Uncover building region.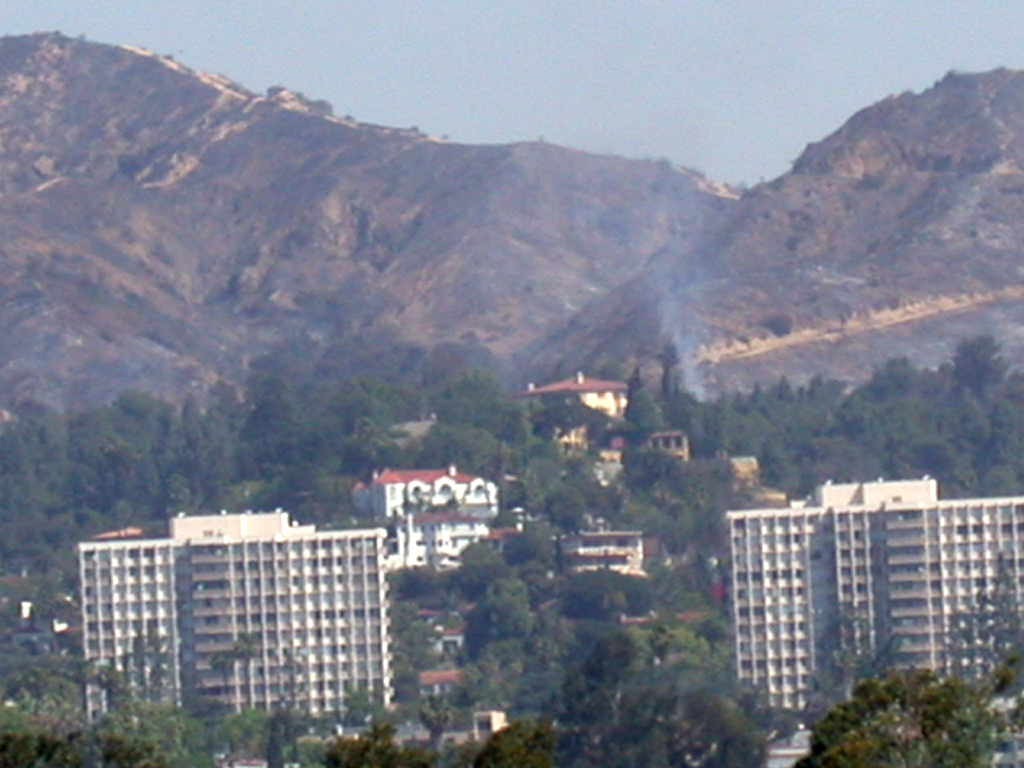
Uncovered: detection(545, 513, 648, 580).
